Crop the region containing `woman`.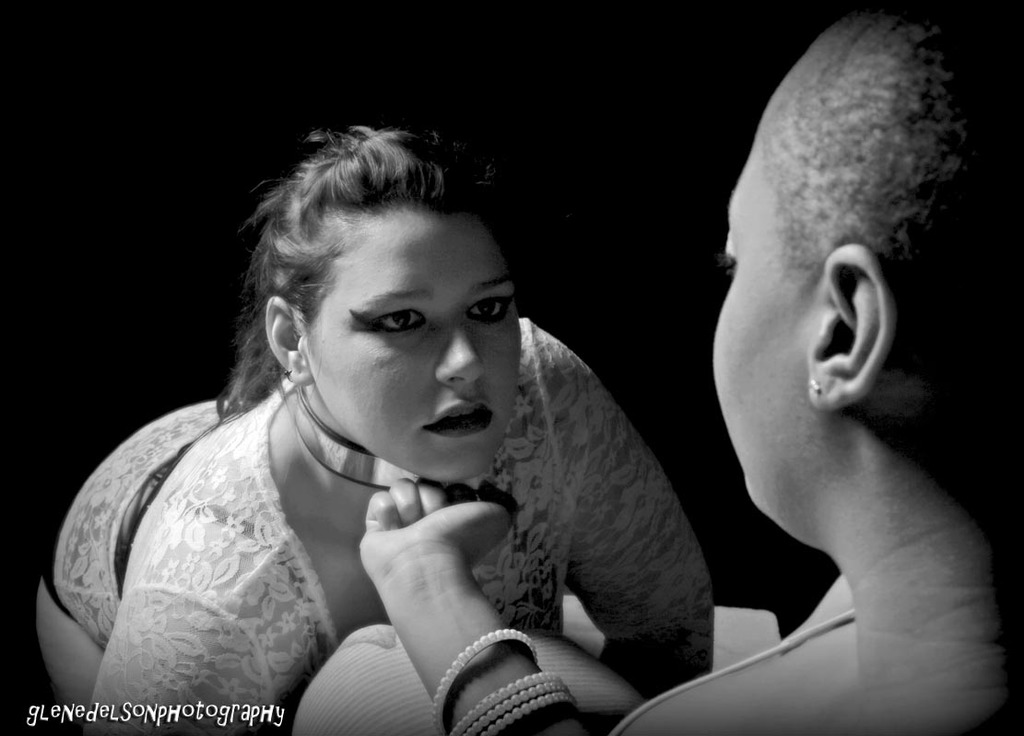
Crop region: bbox(63, 111, 732, 721).
